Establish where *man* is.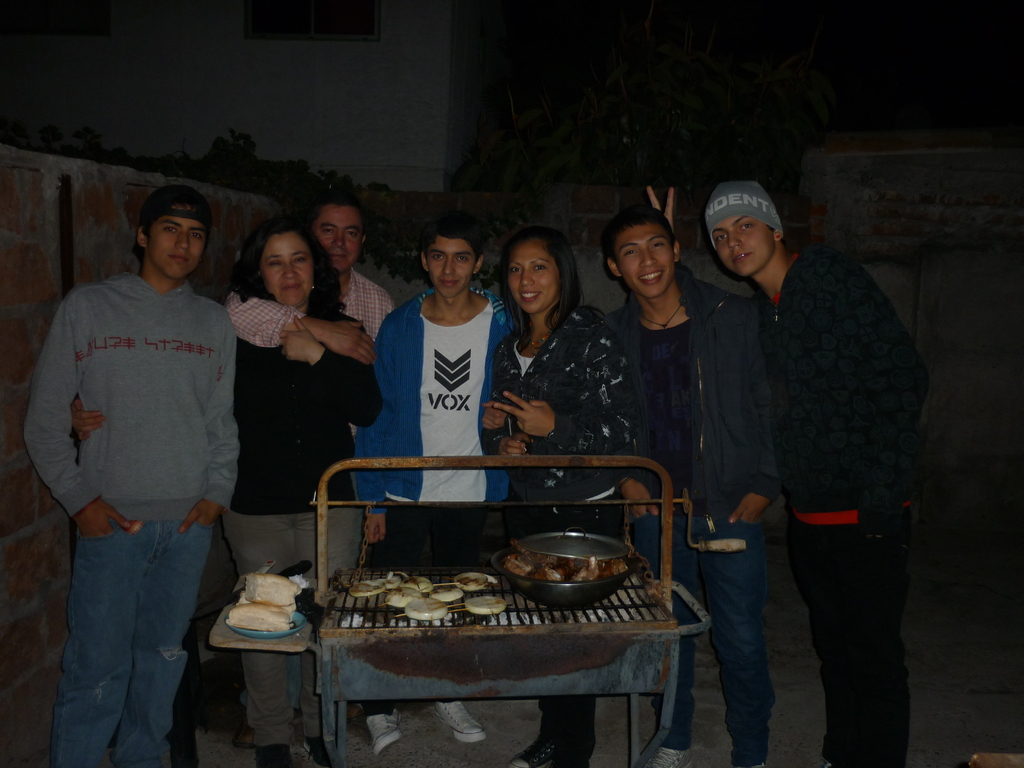
Established at {"left": 27, "top": 188, "right": 243, "bottom": 764}.
